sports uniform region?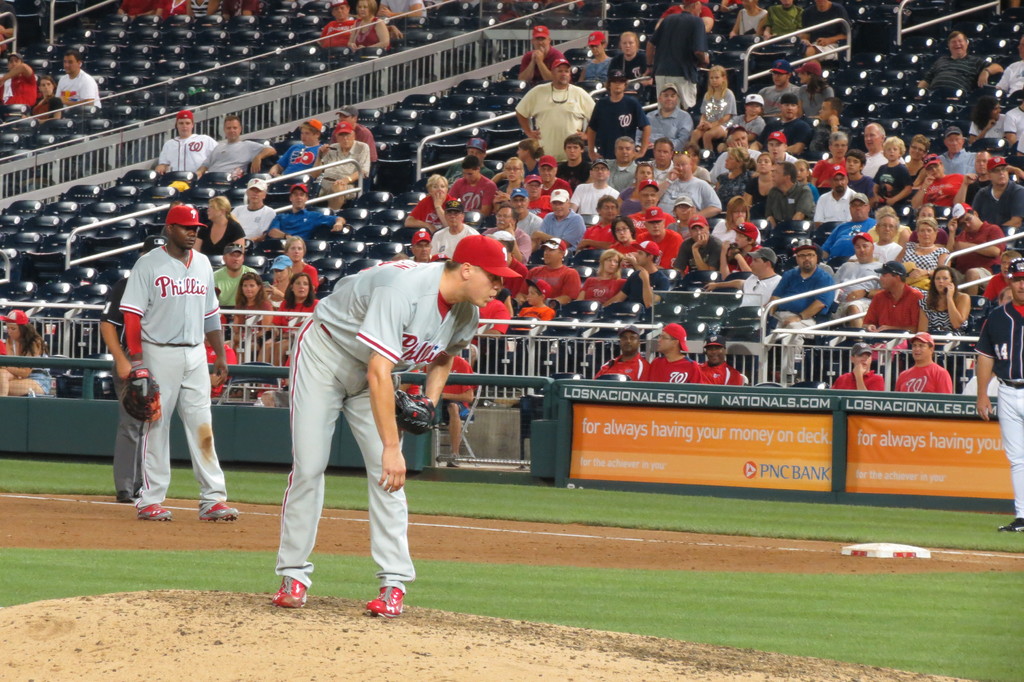
<box>607,241,646,260</box>
